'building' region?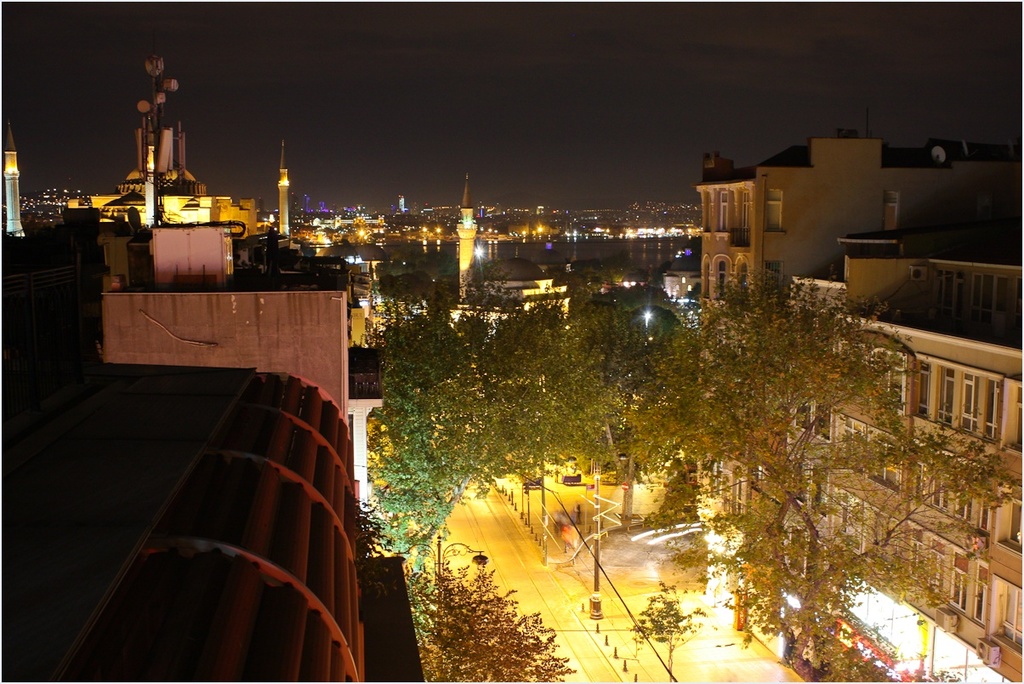
box(694, 123, 1023, 595)
